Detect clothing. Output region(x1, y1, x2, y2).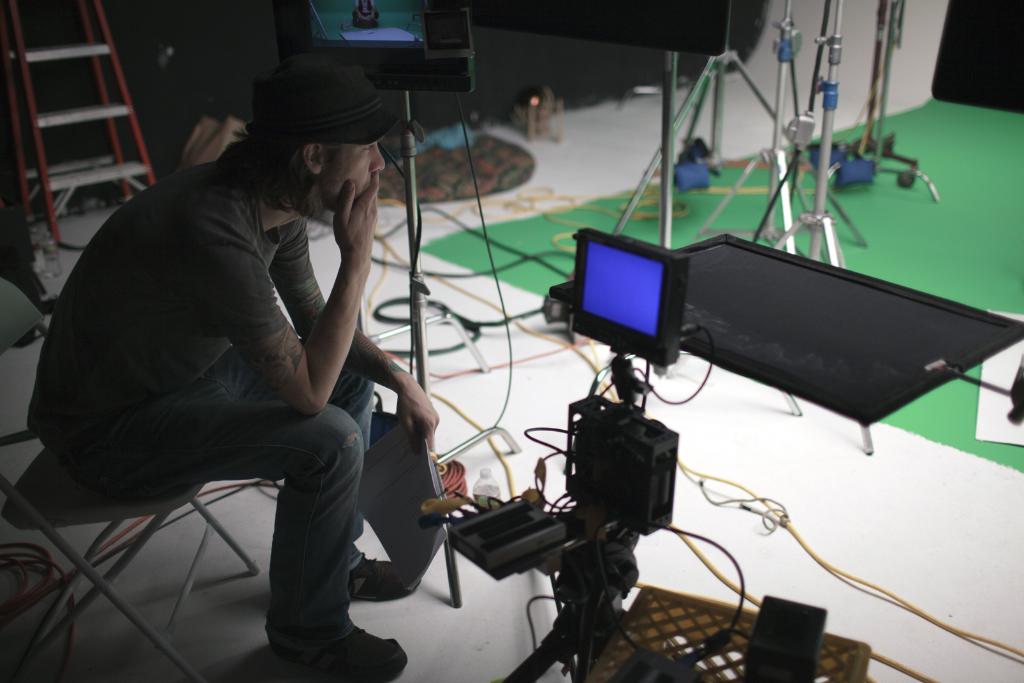
region(59, 106, 444, 604).
